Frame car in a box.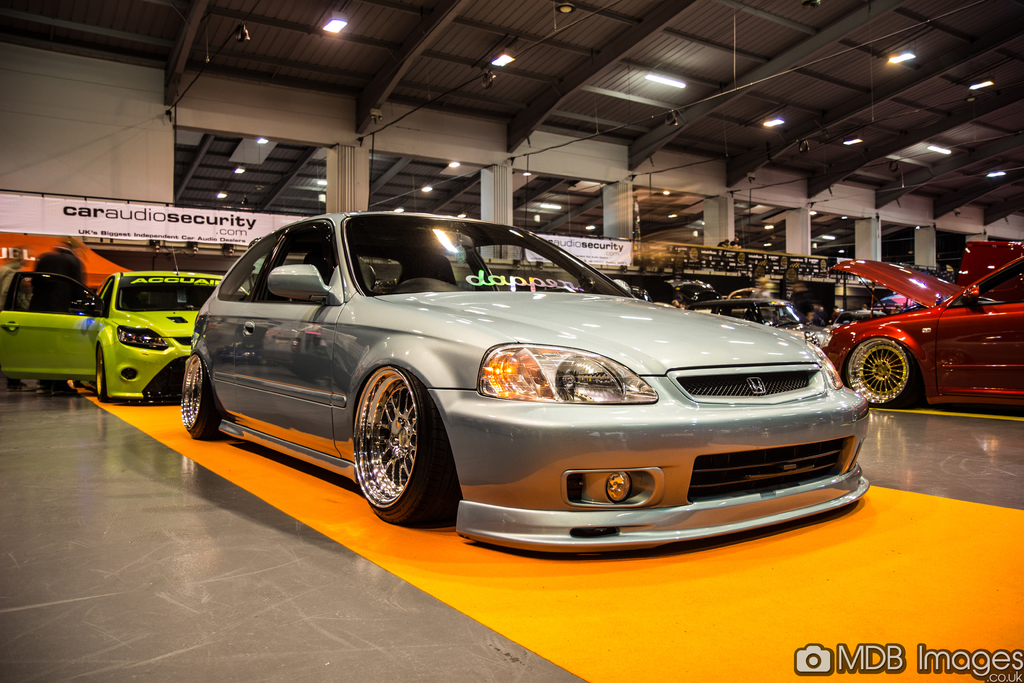
680:294:810:343.
